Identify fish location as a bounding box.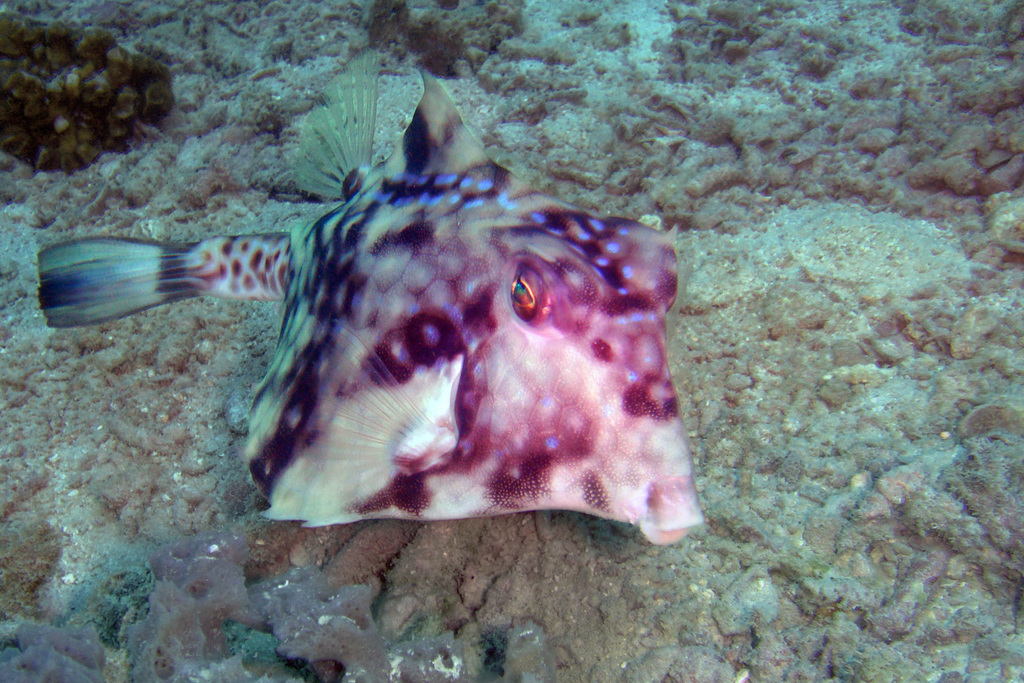
(left=39, top=74, right=734, bottom=576).
